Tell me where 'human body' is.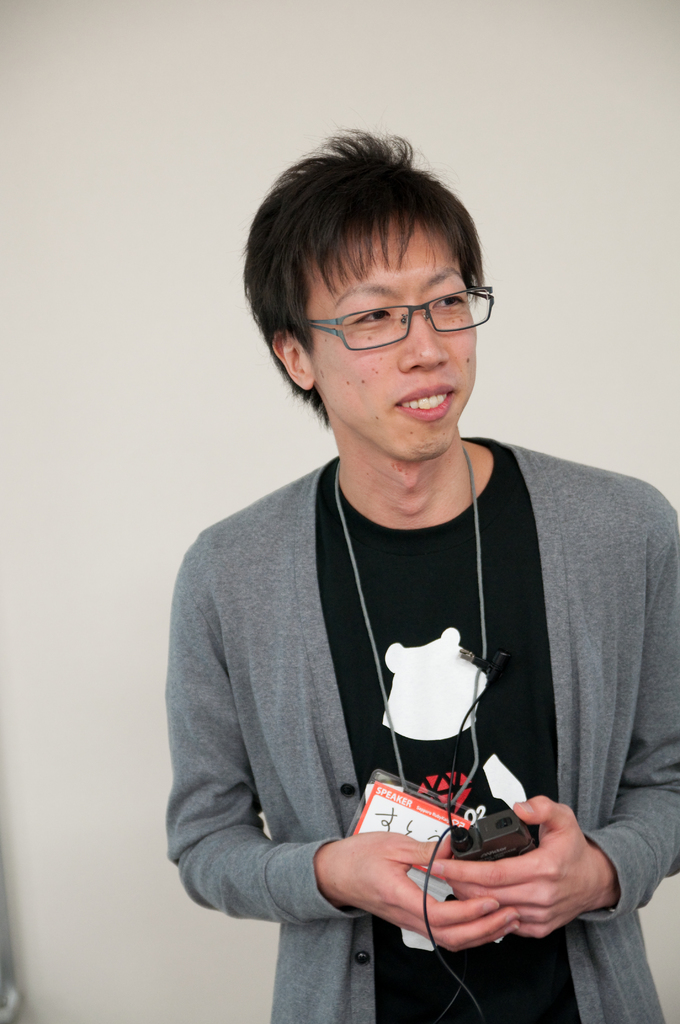
'human body' is at 175, 219, 654, 1000.
